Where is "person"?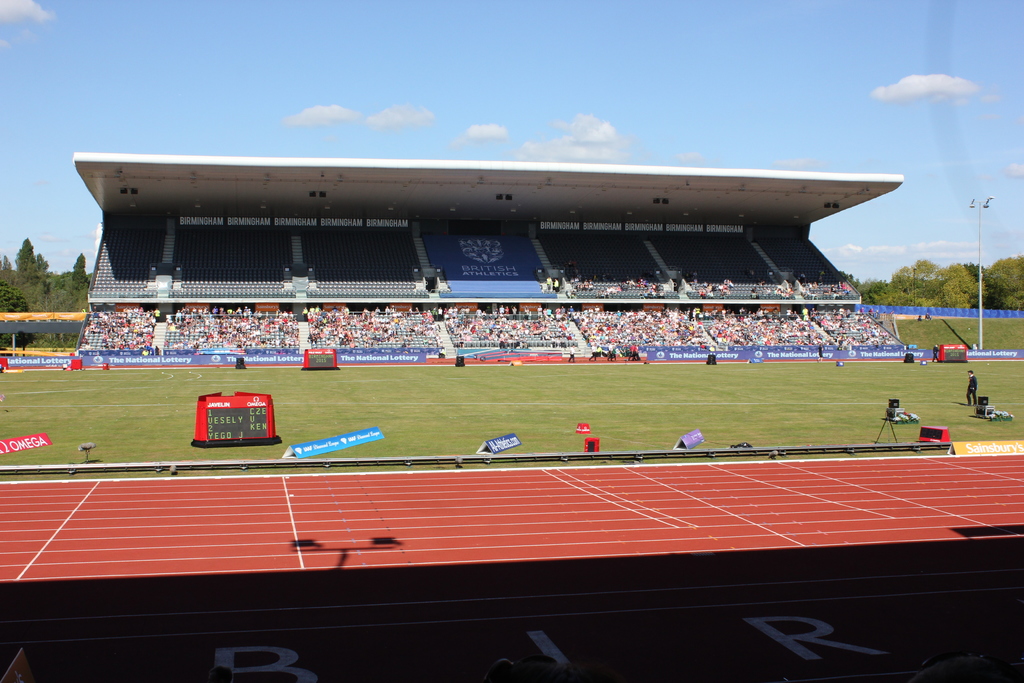
left=959, top=366, right=982, bottom=406.
